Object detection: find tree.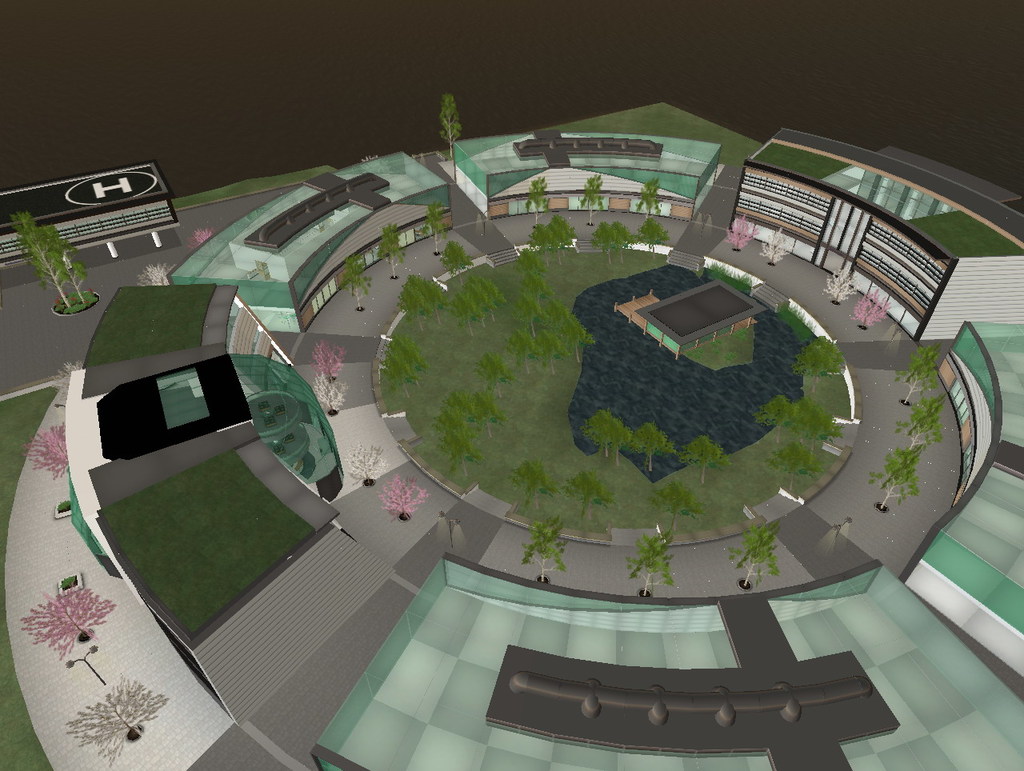
<region>731, 520, 786, 581</region>.
